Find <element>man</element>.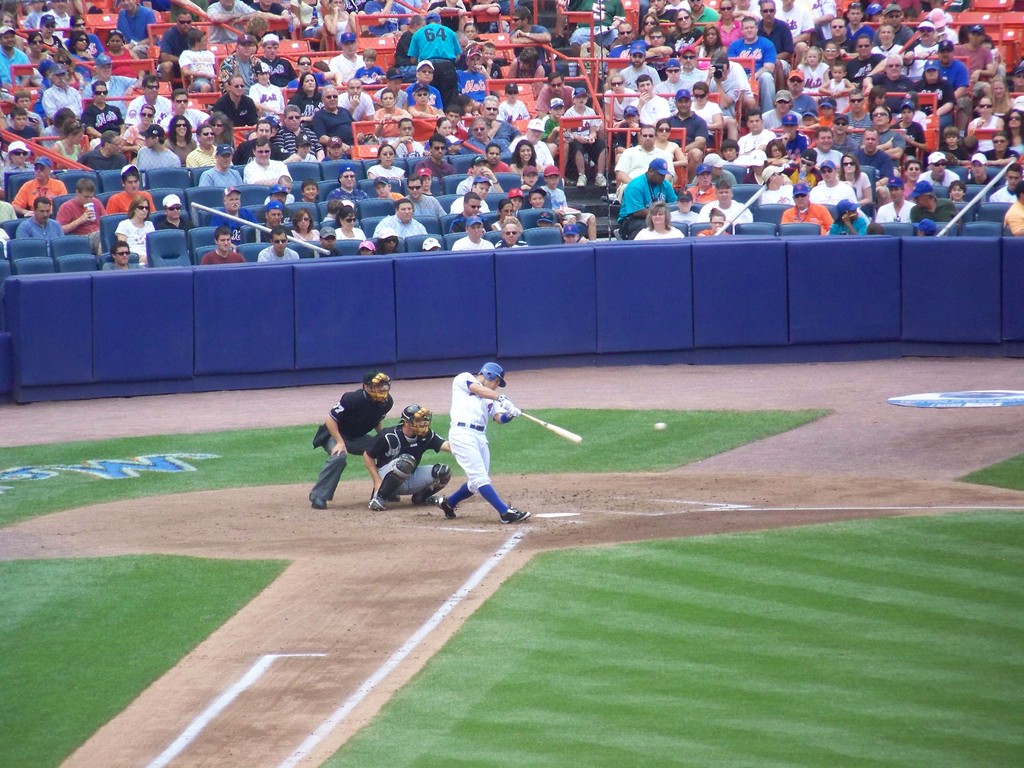
x1=406 y1=10 x2=463 y2=106.
